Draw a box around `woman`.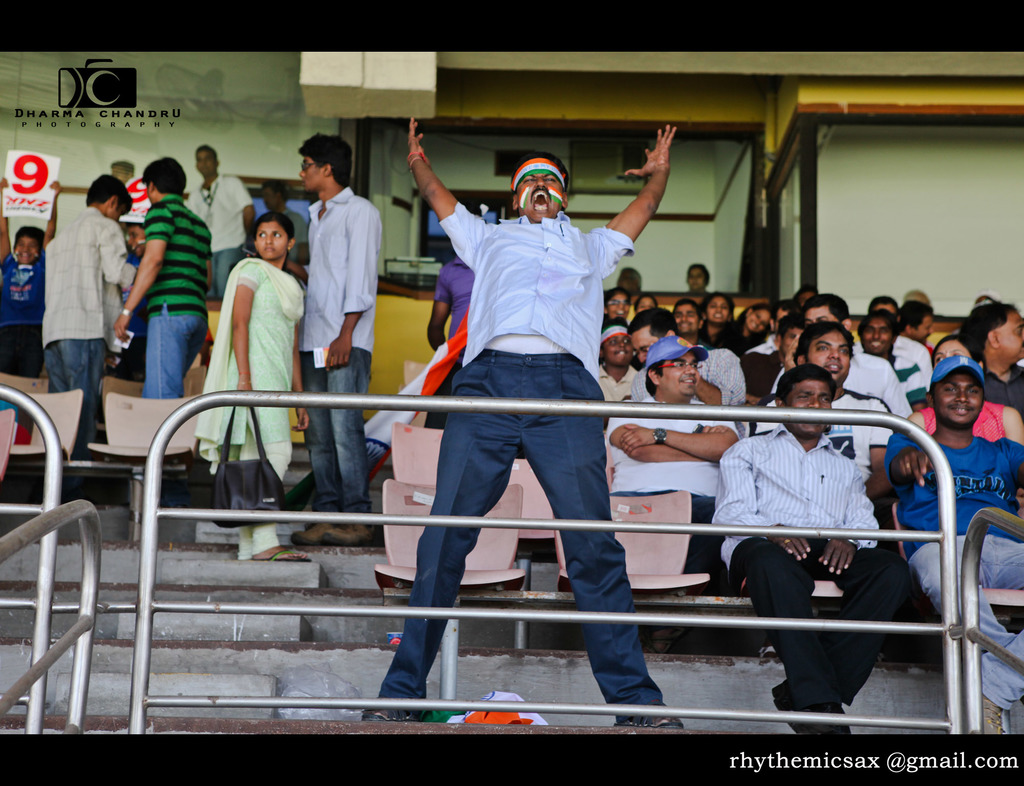
[900, 332, 1023, 447].
